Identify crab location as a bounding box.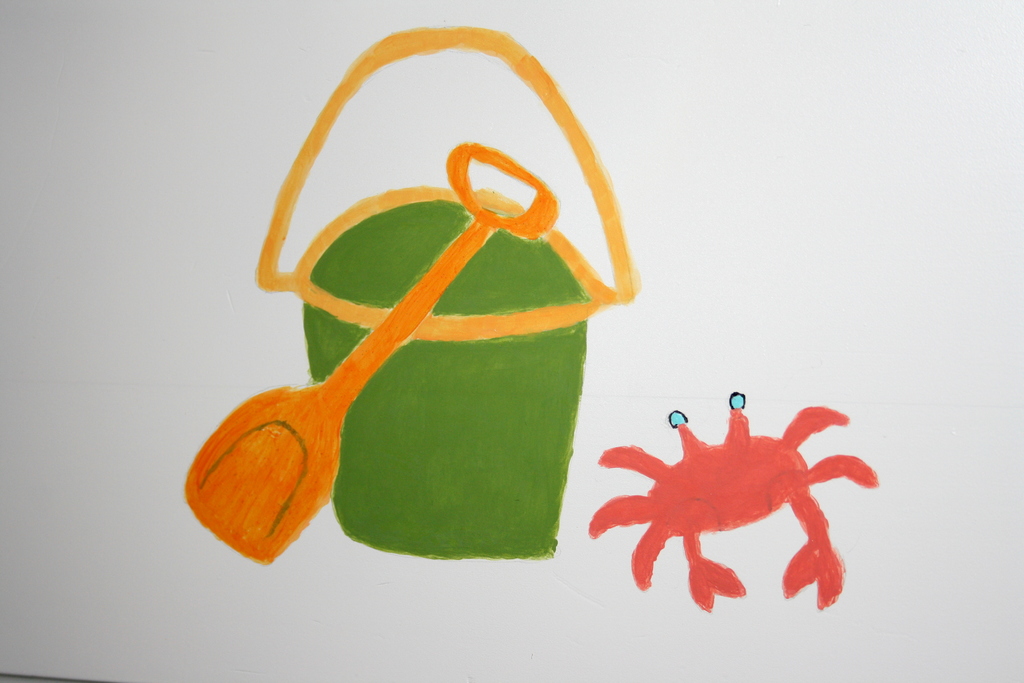
crop(586, 386, 880, 618).
